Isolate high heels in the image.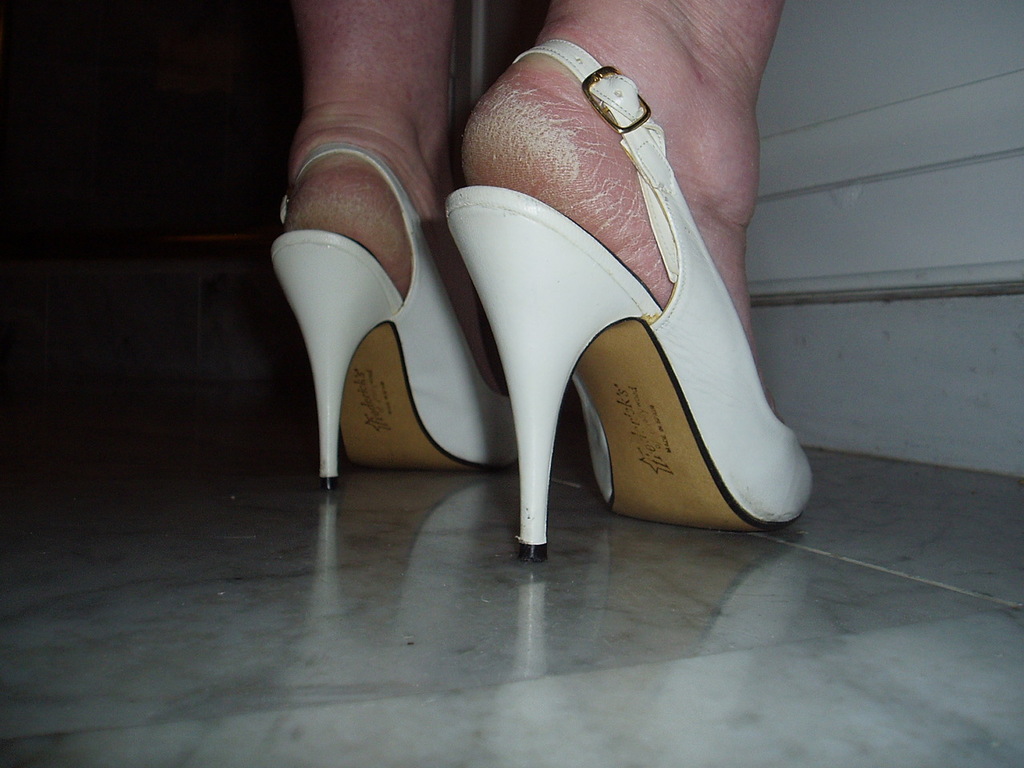
Isolated region: x1=443, y1=34, x2=817, y2=554.
